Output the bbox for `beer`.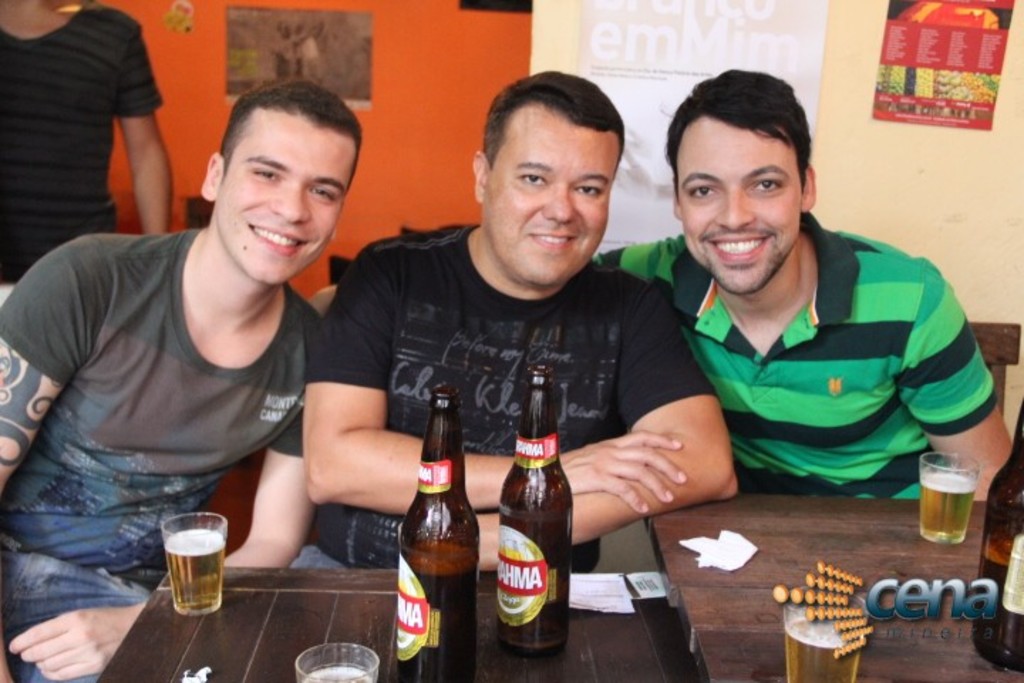
box=[166, 504, 233, 618].
